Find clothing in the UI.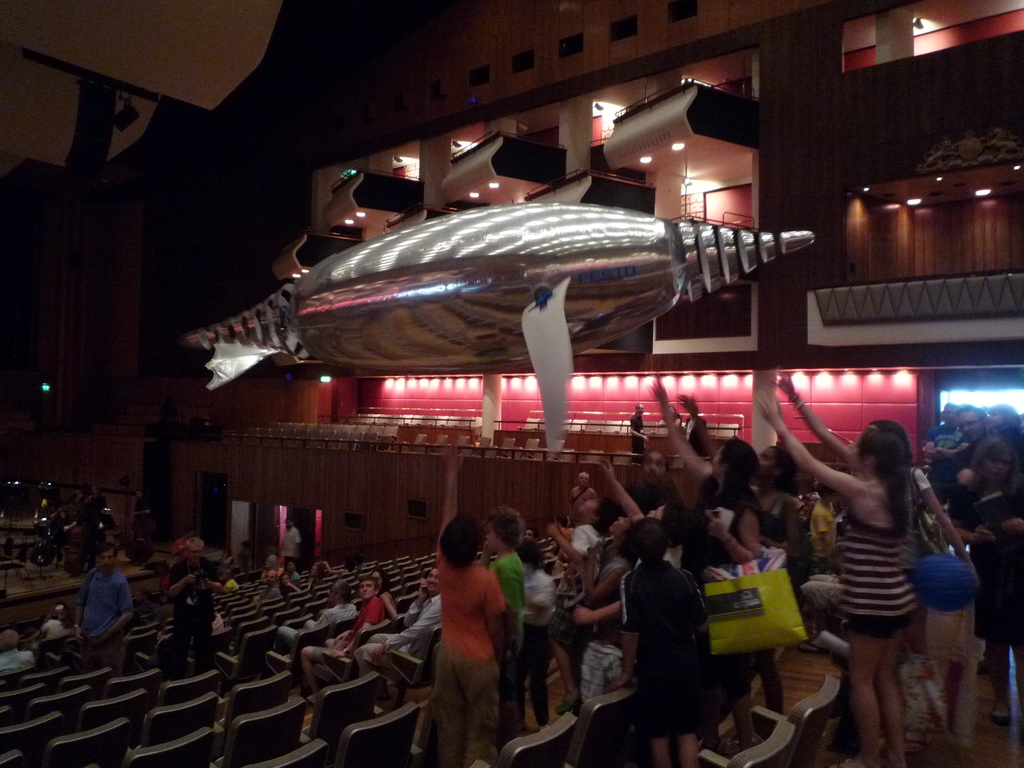
UI element at [224, 580, 241, 596].
